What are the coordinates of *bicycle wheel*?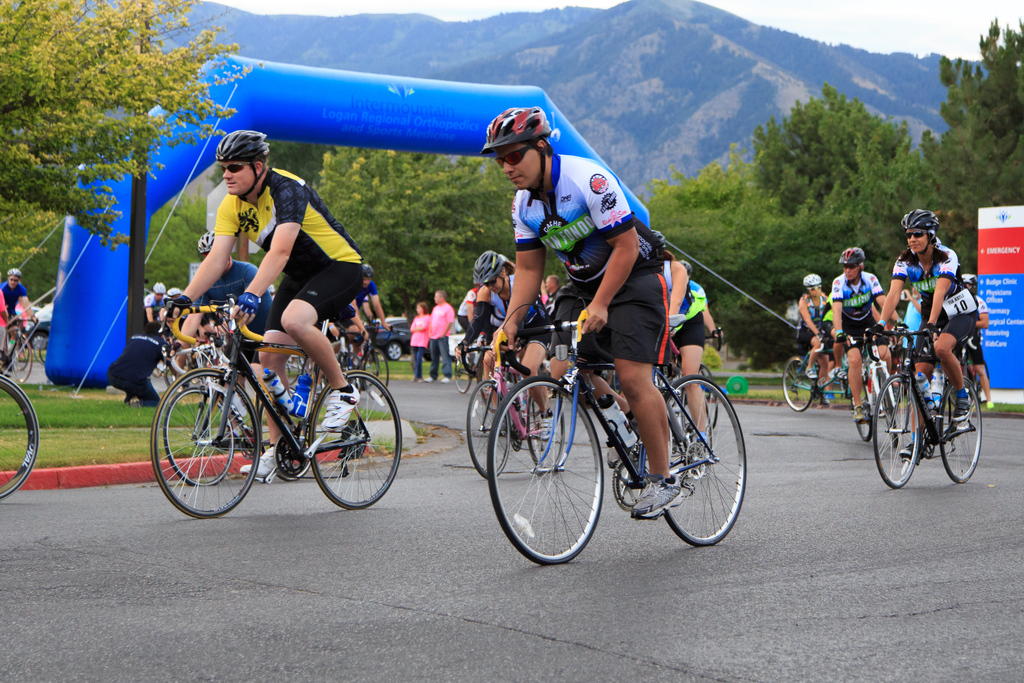
pyautogui.locateOnScreen(871, 370, 920, 491).
